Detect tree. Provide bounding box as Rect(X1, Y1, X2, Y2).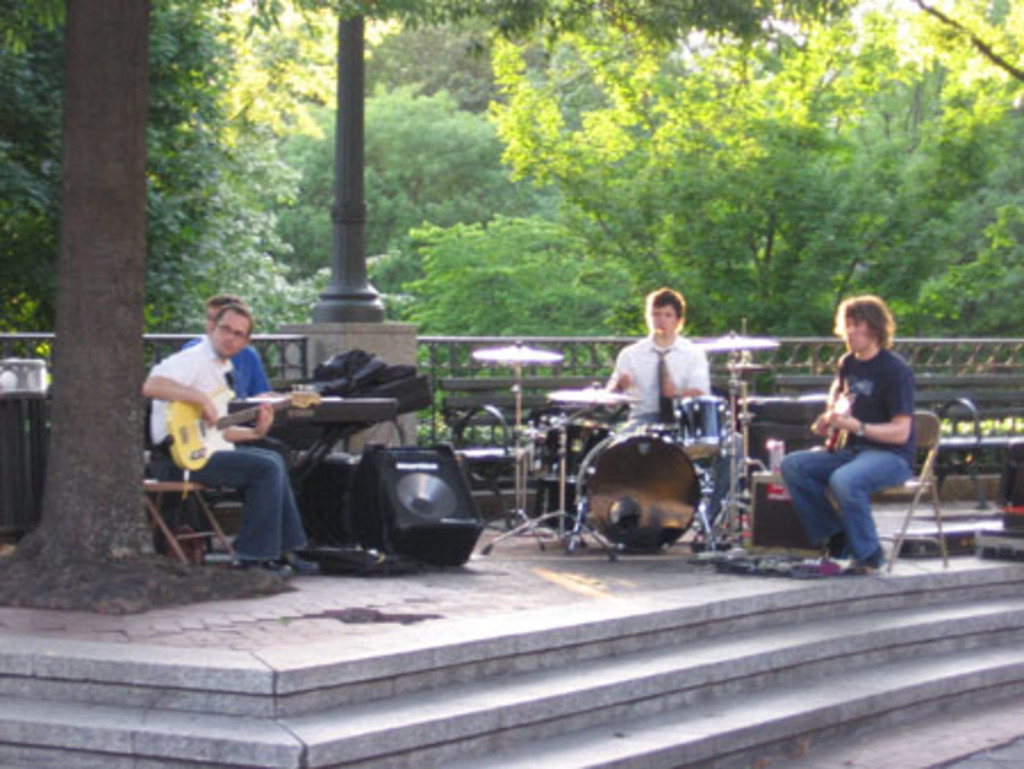
Rect(0, 0, 344, 359).
